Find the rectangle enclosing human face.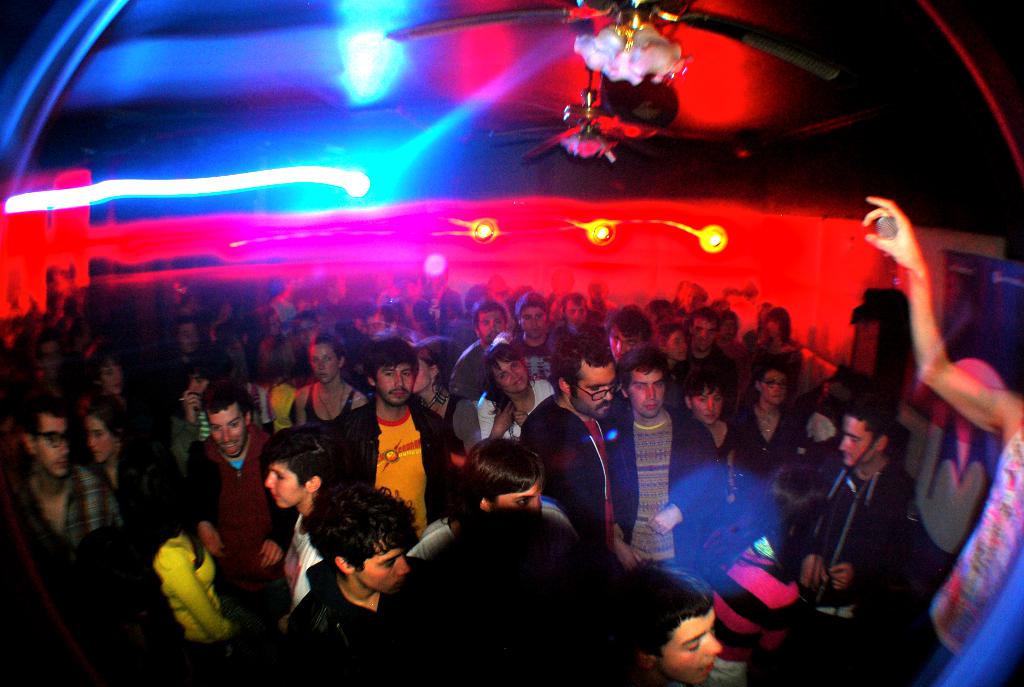
[309,344,339,380].
